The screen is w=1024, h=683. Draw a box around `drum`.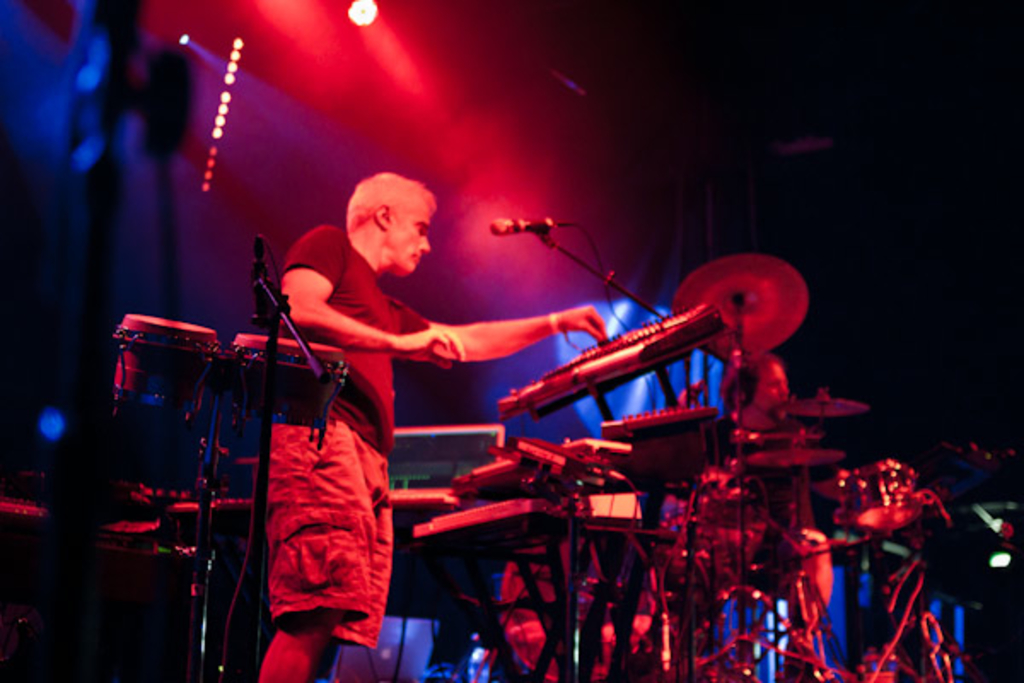
167,502,270,674.
